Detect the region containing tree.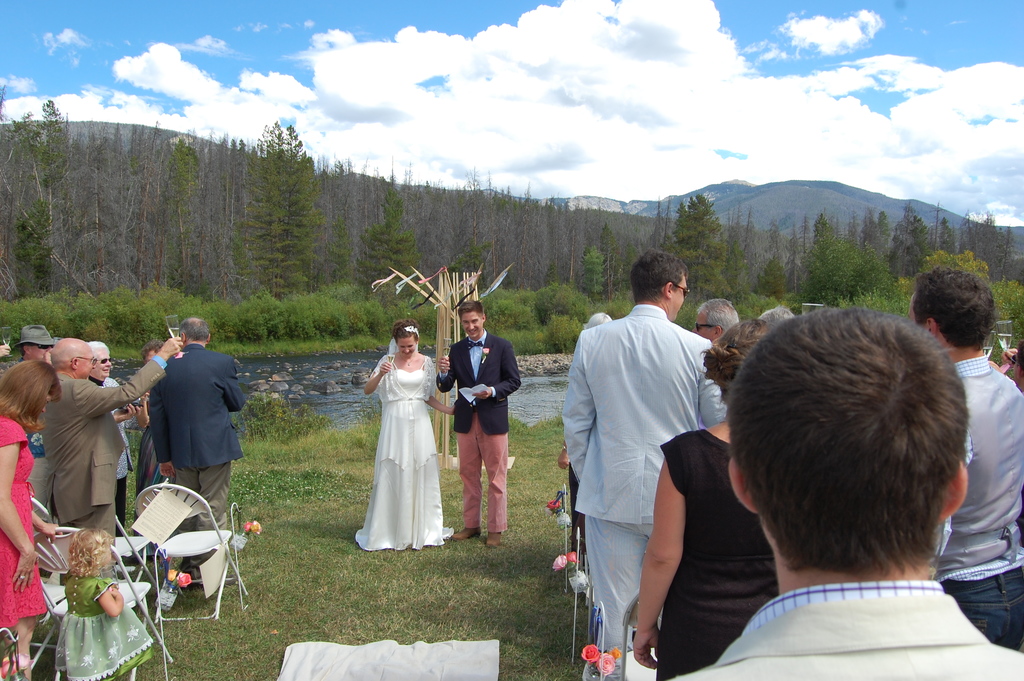
detection(440, 226, 493, 298).
